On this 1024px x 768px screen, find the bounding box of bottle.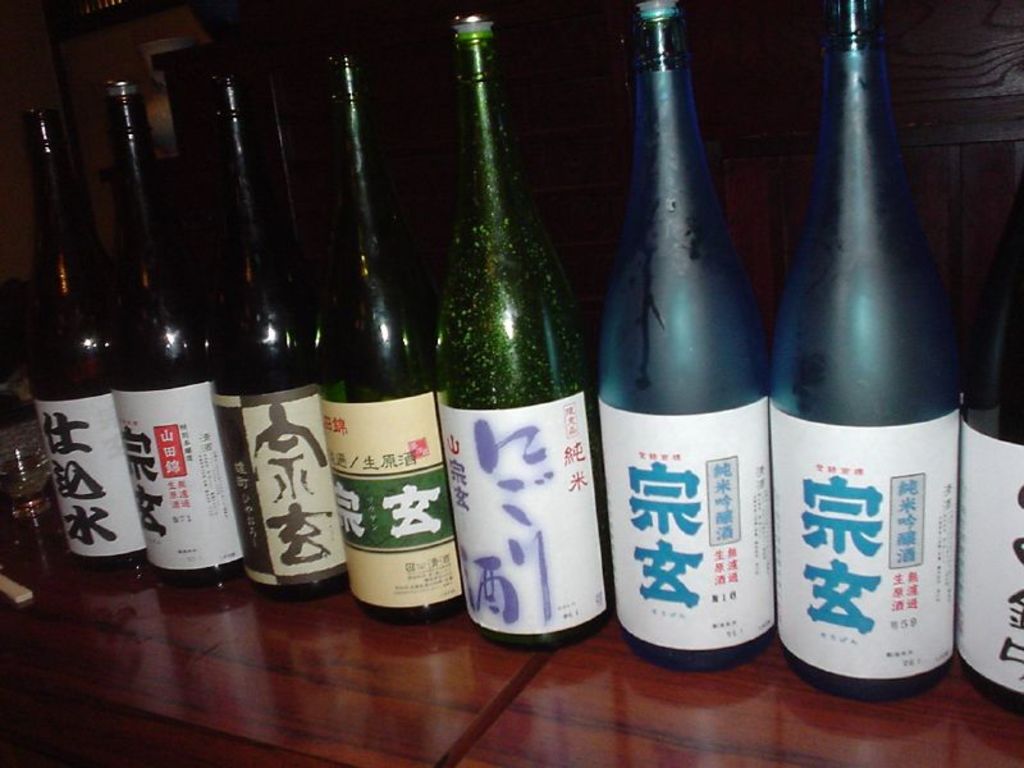
Bounding box: locate(196, 72, 346, 588).
